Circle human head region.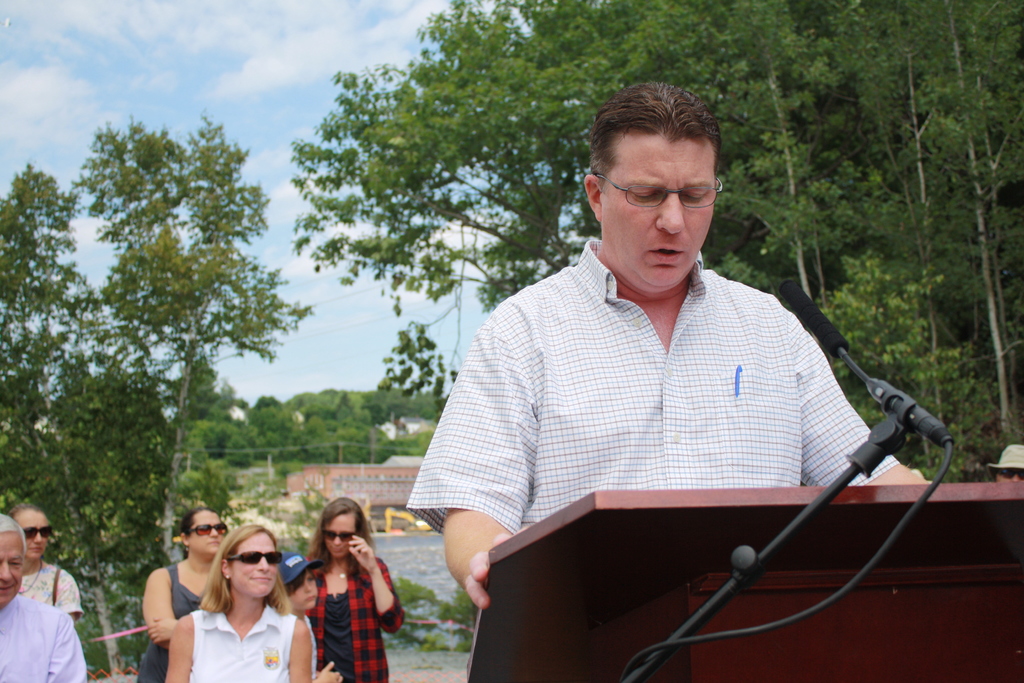
Region: 182:508:231:557.
